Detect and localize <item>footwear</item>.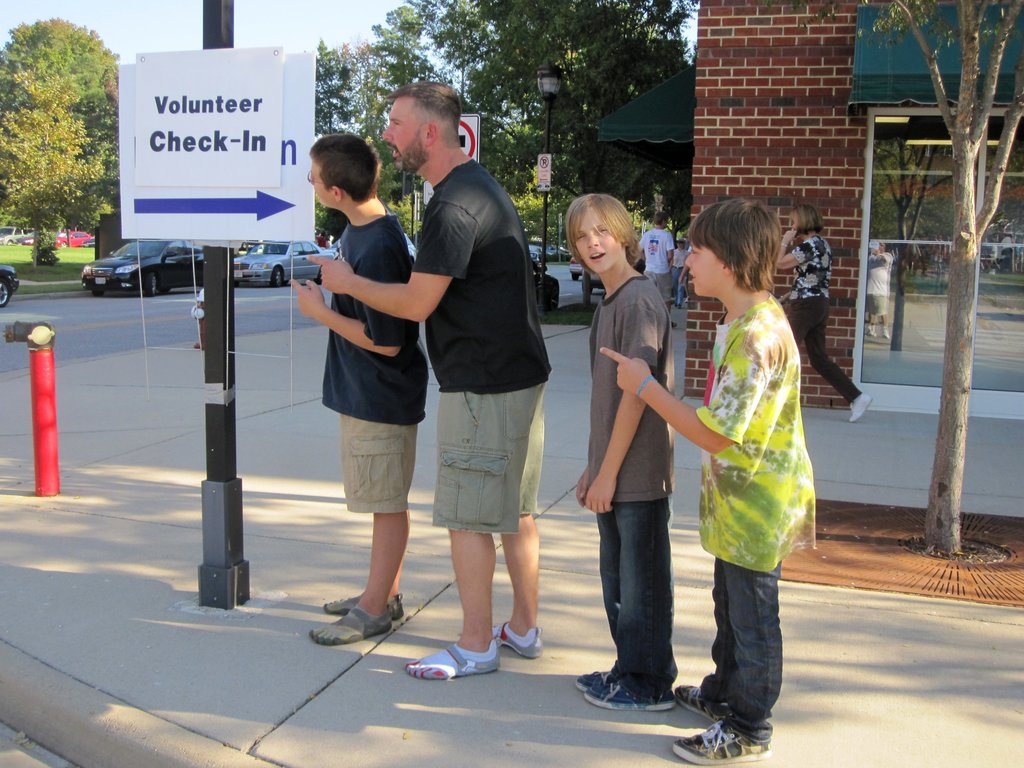
Localized at l=849, t=392, r=874, b=421.
